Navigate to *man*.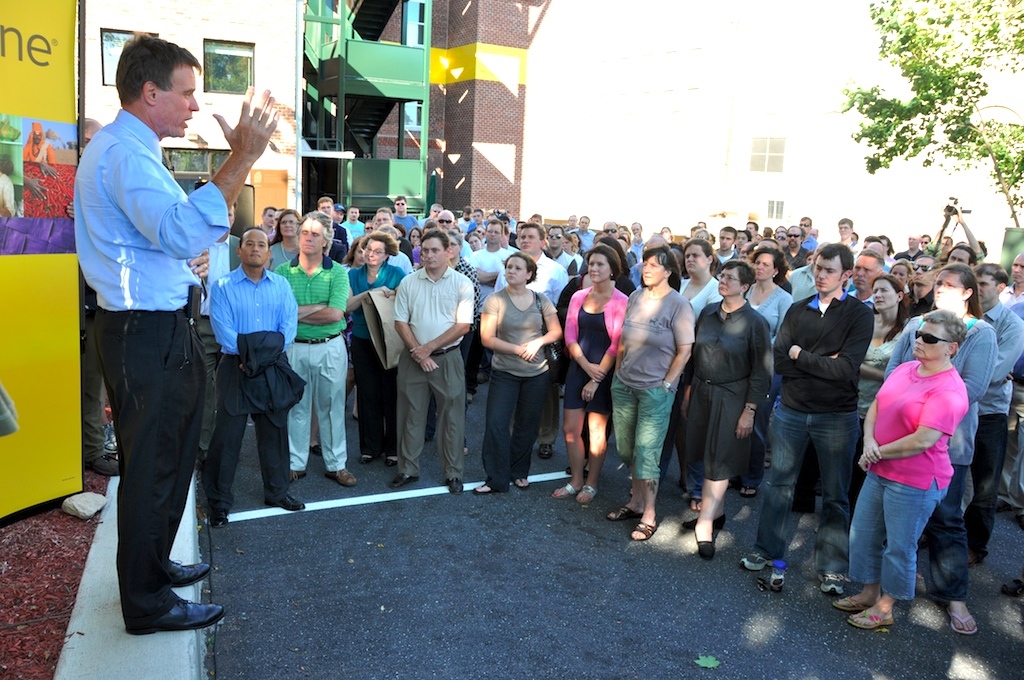
Navigation target: {"left": 202, "top": 226, "right": 307, "bottom": 529}.
